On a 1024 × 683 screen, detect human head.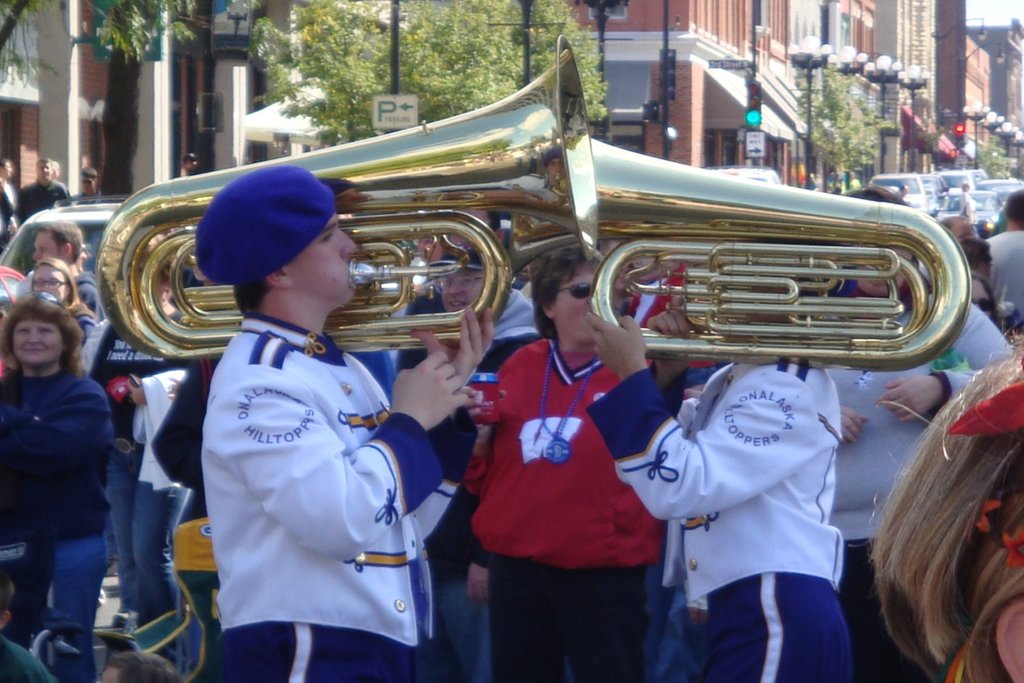
rect(940, 218, 975, 242).
